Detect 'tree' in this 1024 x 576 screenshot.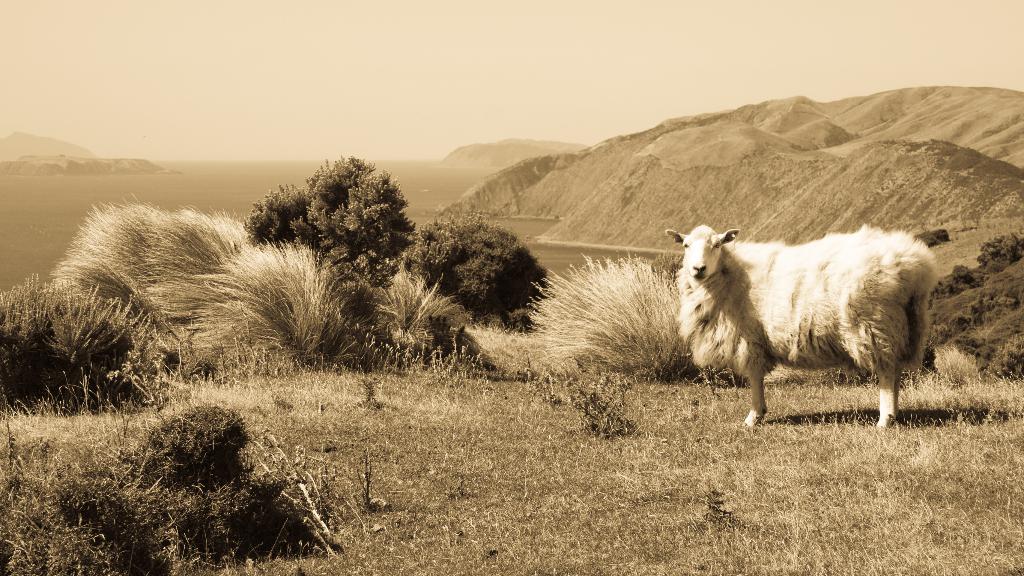
Detection: {"x1": 406, "y1": 202, "x2": 545, "y2": 335}.
